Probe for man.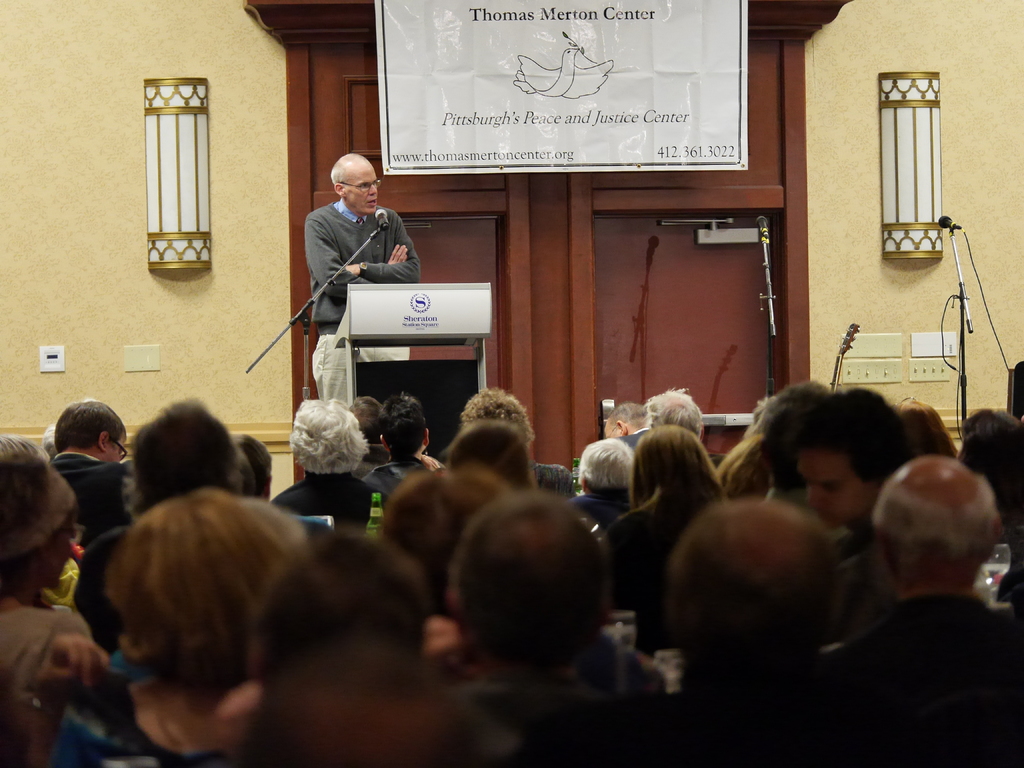
Probe result: 783,413,1023,712.
